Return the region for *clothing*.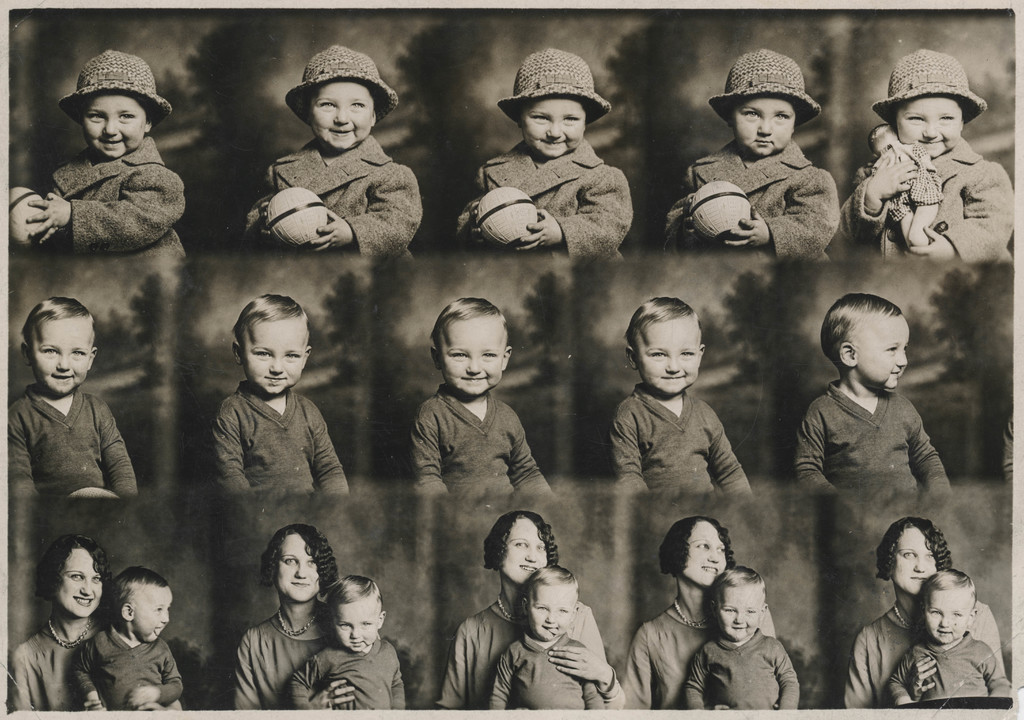
[456, 141, 628, 255].
